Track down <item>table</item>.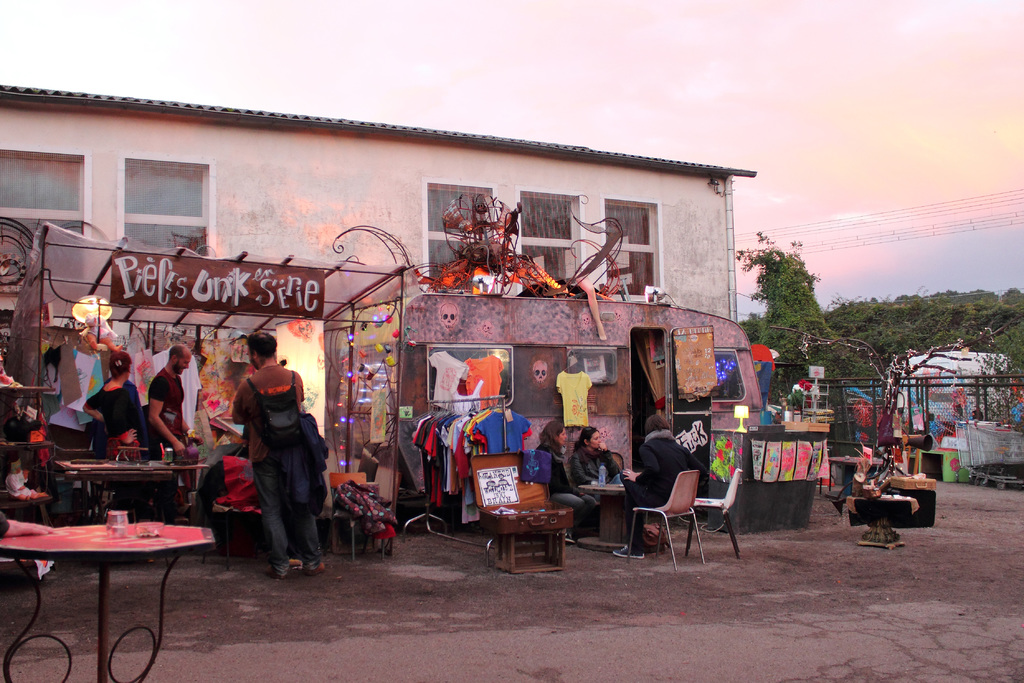
Tracked to {"x1": 575, "y1": 477, "x2": 632, "y2": 552}.
